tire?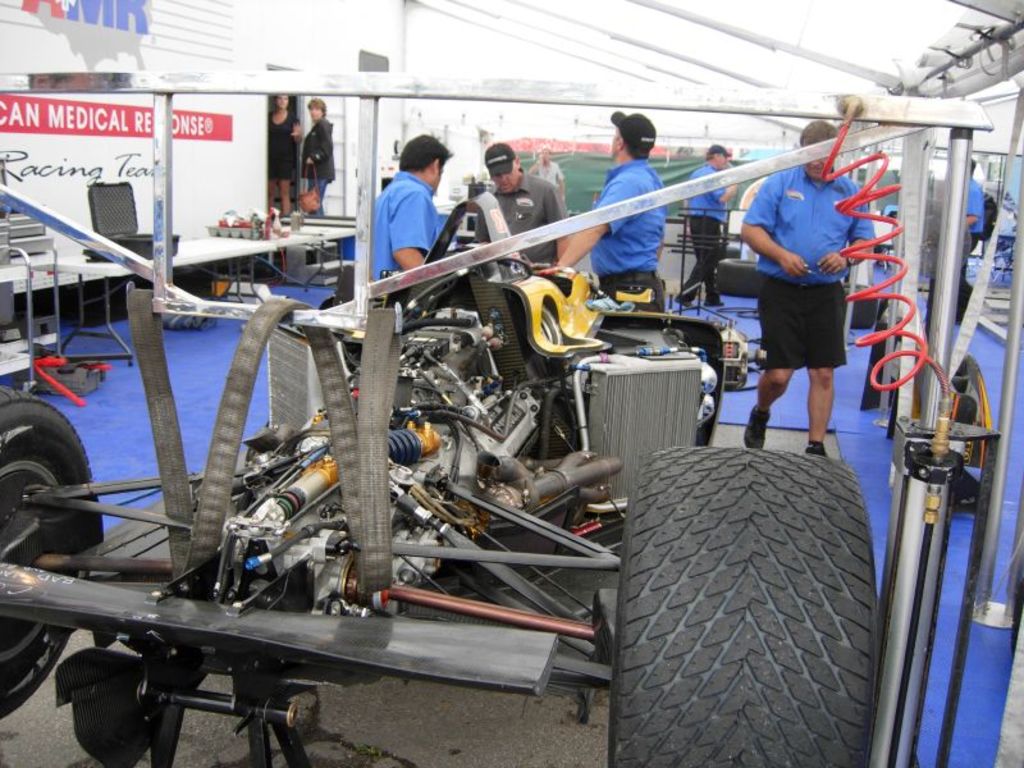
box=[0, 381, 110, 717]
